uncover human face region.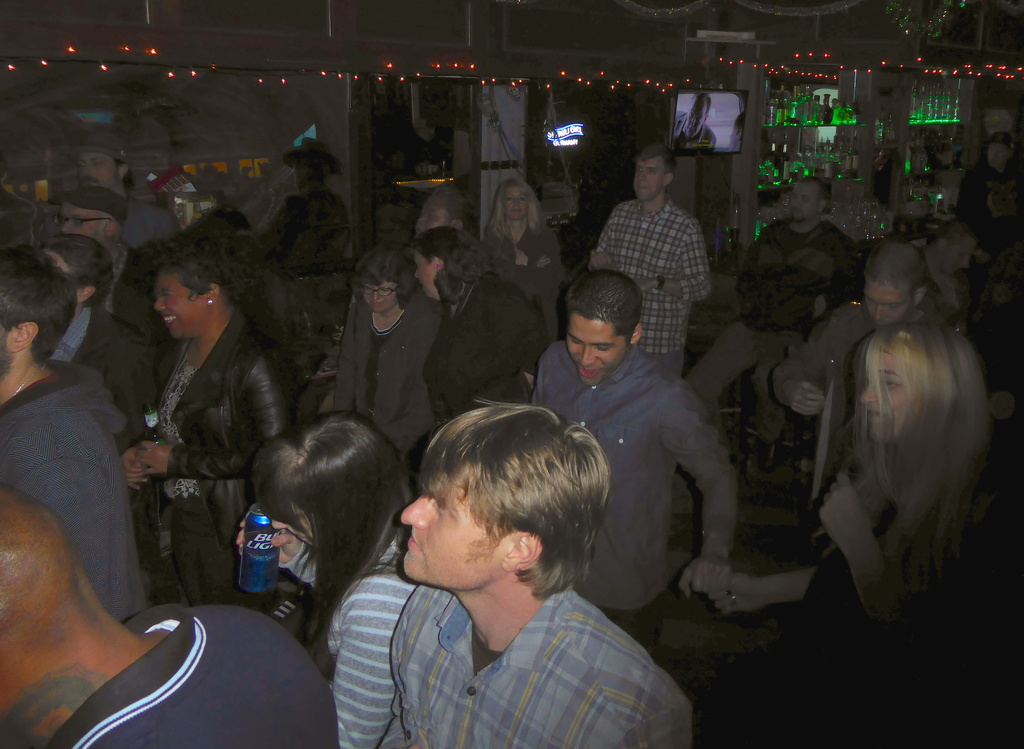
Uncovered: {"x1": 400, "y1": 477, "x2": 514, "y2": 582}.
